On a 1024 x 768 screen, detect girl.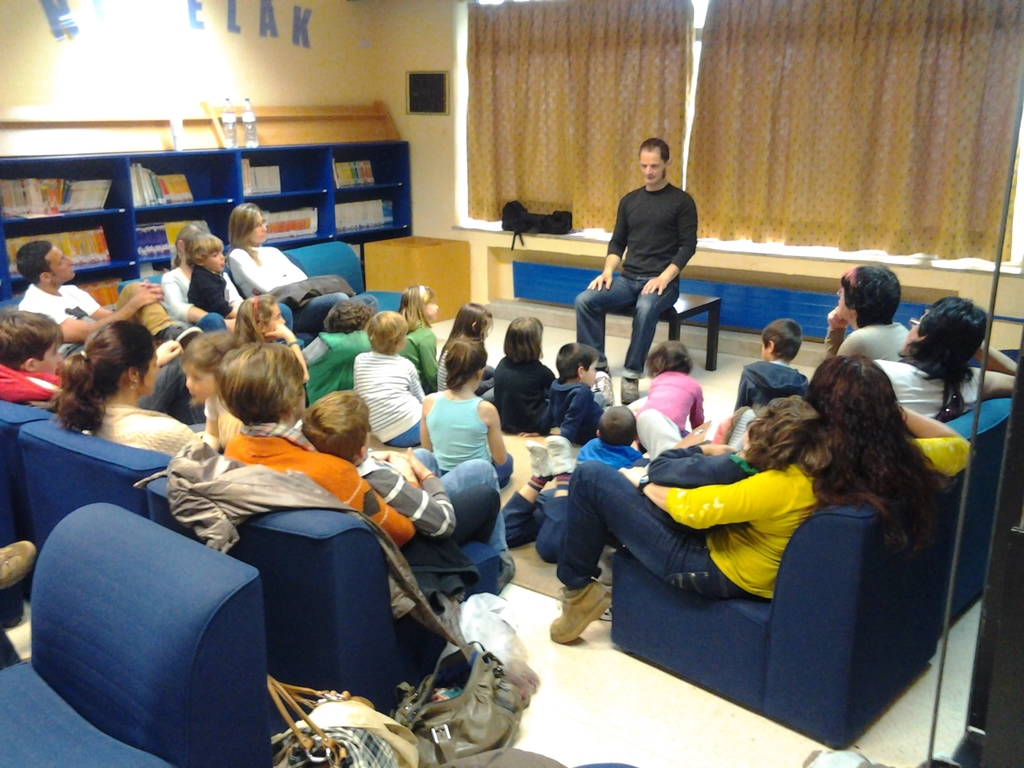
select_region(436, 304, 497, 397).
